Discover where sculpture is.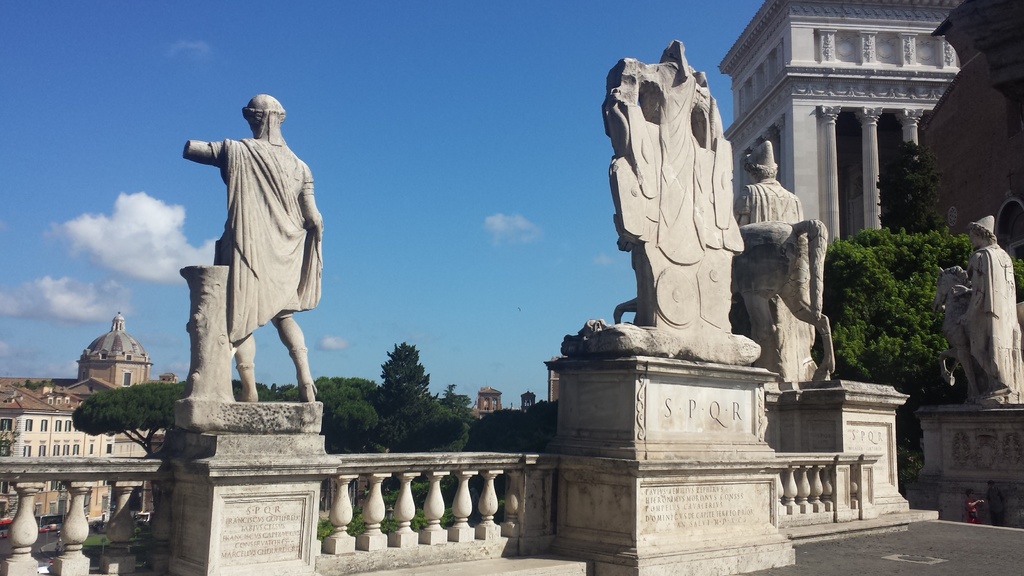
Discovered at <box>111,308,127,334</box>.
